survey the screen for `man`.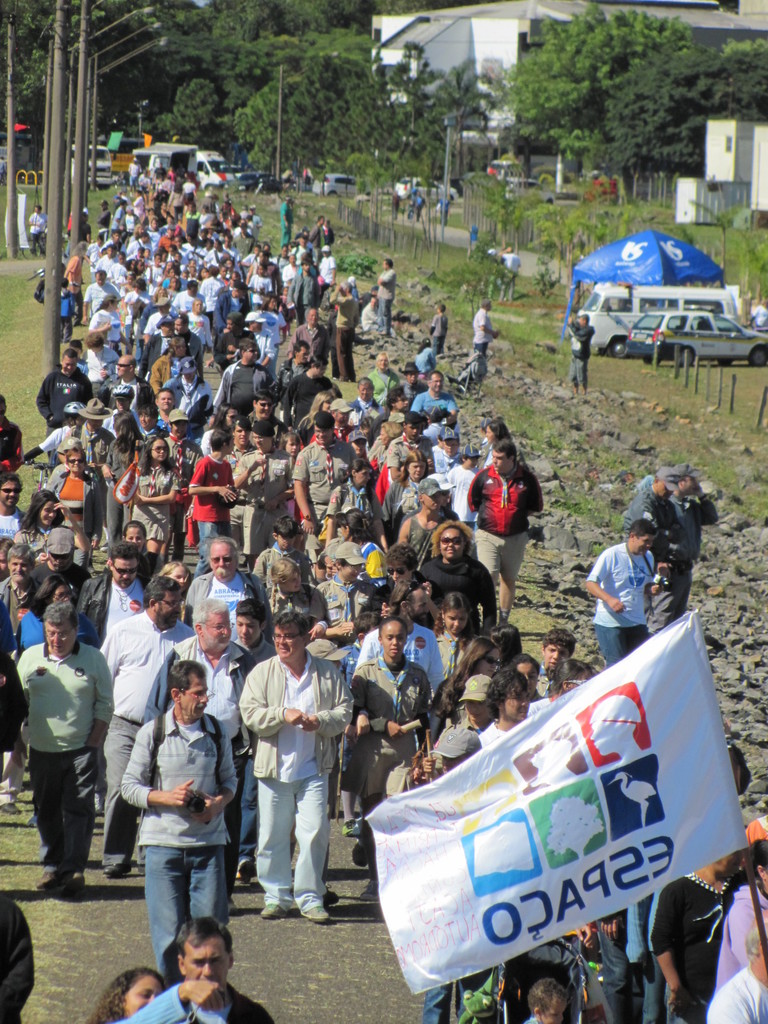
Survey found: box(115, 658, 252, 964).
